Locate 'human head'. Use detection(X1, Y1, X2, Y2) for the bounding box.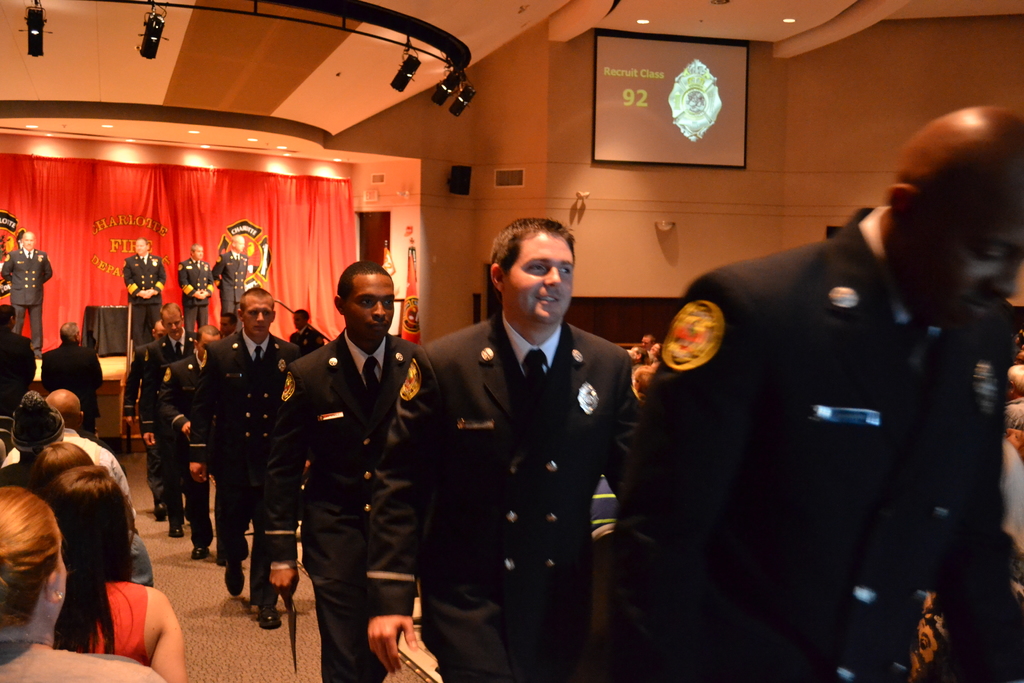
detection(333, 261, 396, 347).
